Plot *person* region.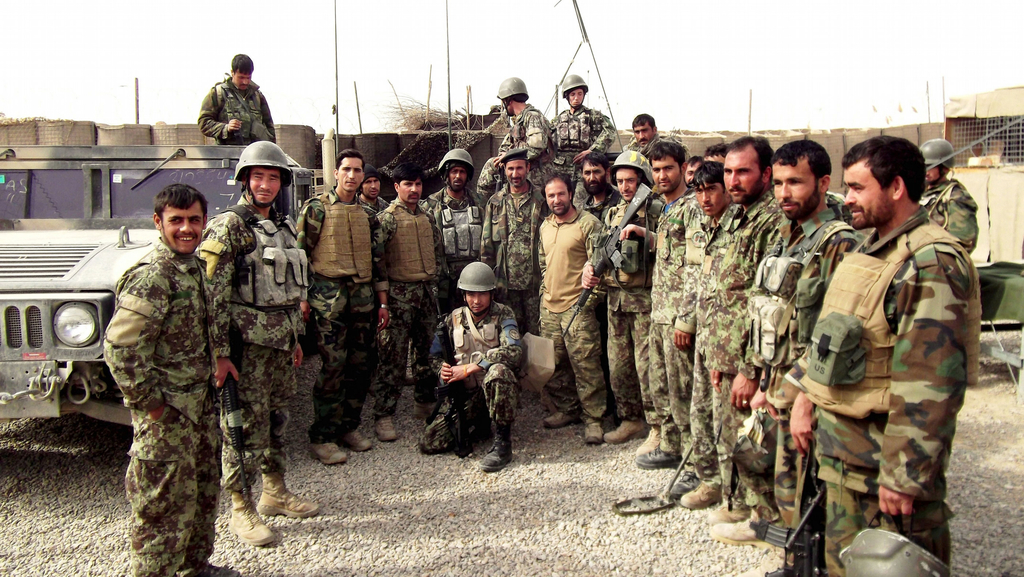
Plotted at select_region(701, 130, 788, 520).
